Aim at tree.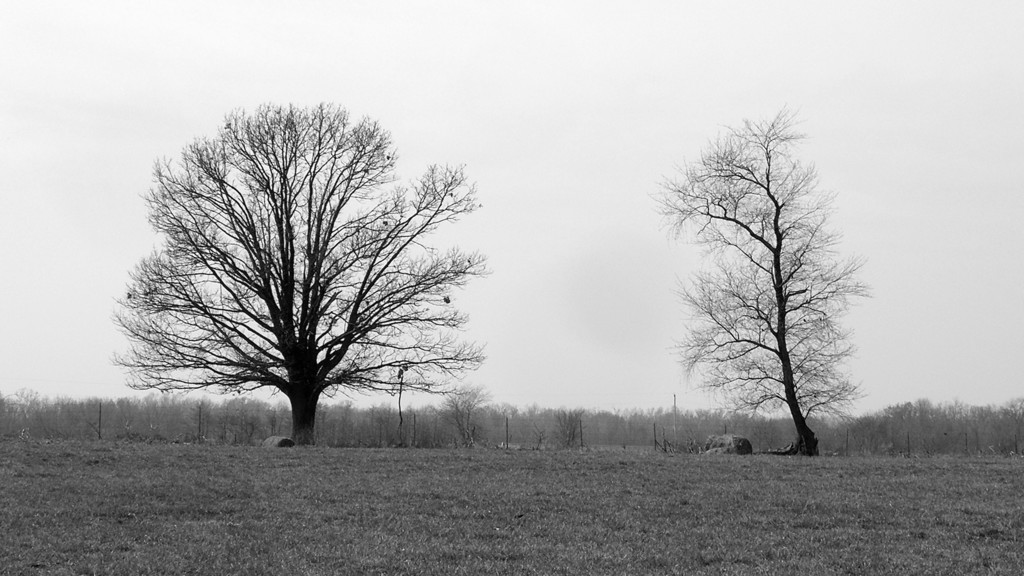
Aimed at l=112, t=97, r=477, b=460.
